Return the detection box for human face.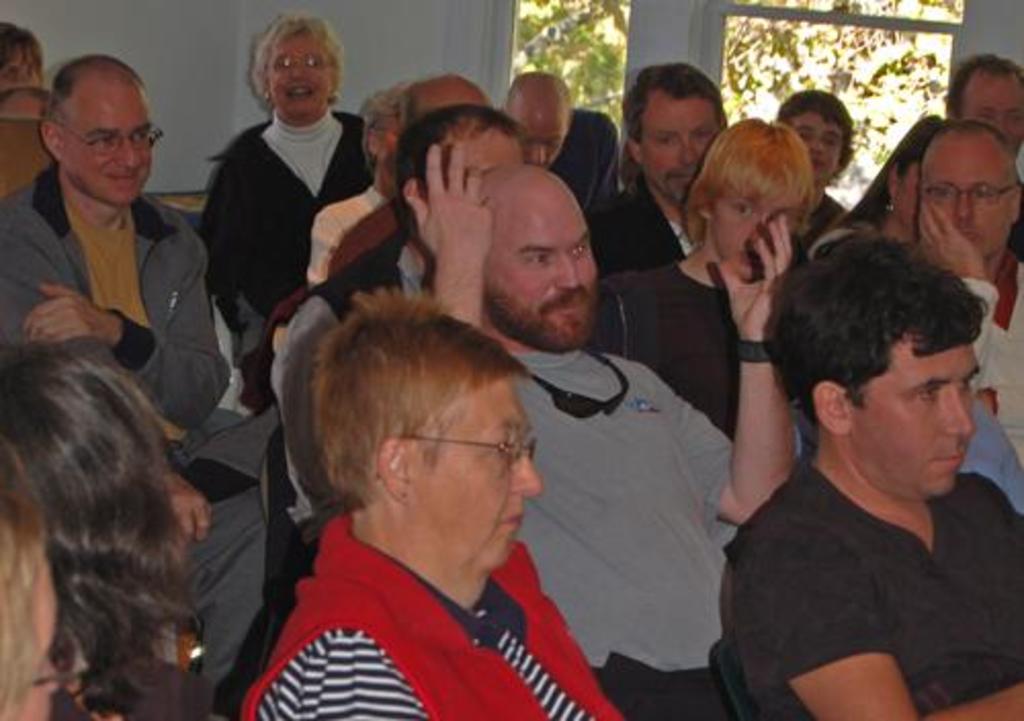
(795,113,838,178).
